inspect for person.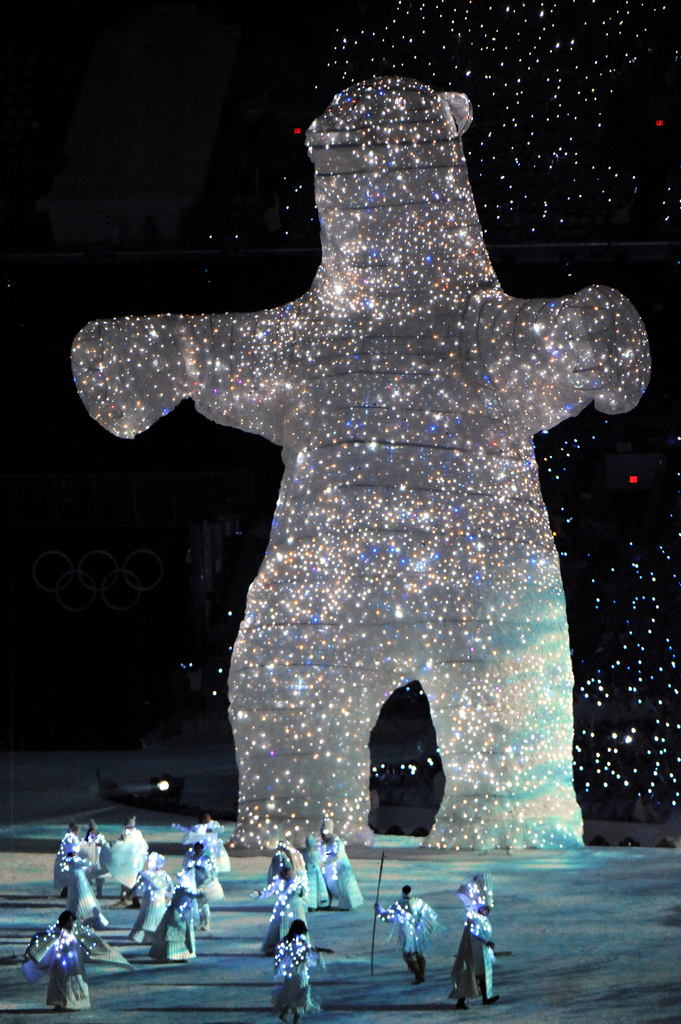
Inspection: (x1=273, y1=919, x2=307, y2=1022).
